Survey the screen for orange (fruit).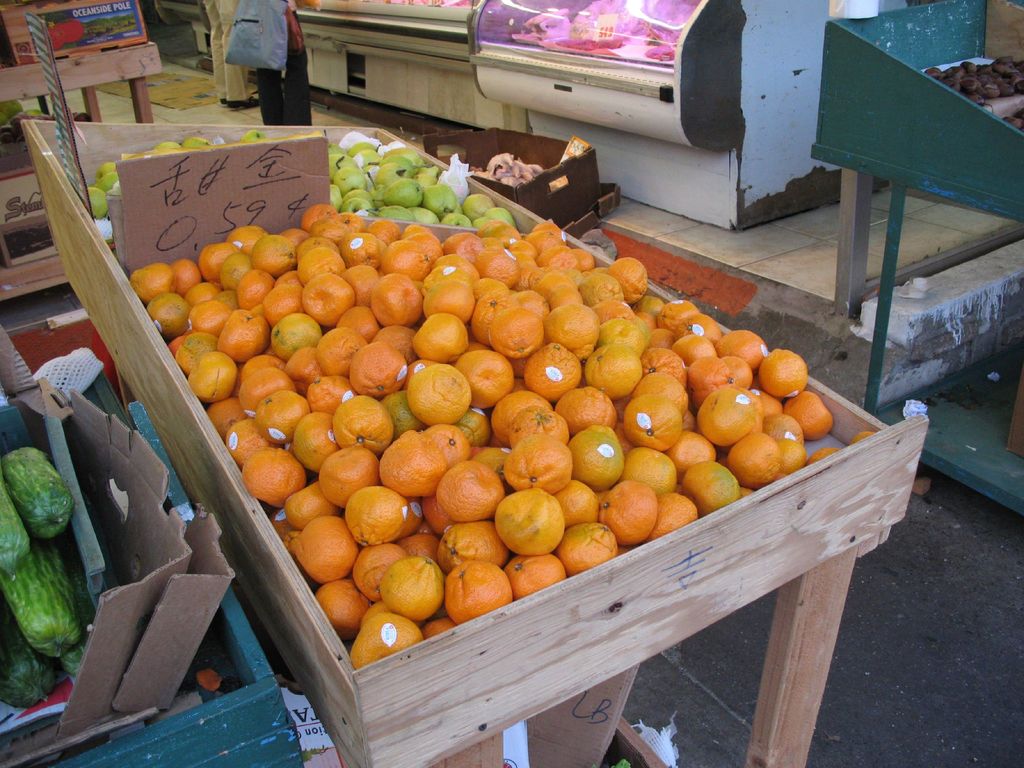
Survey found: region(454, 522, 488, 564).
